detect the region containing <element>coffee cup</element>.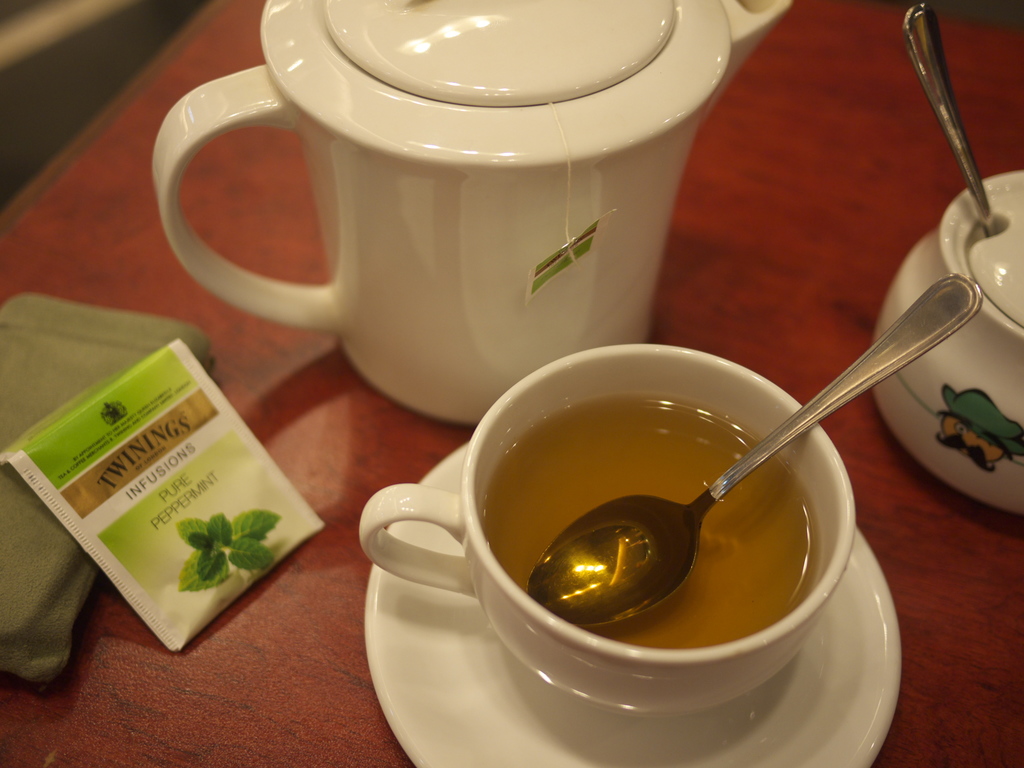
locate(360, 342, 857, 717).
